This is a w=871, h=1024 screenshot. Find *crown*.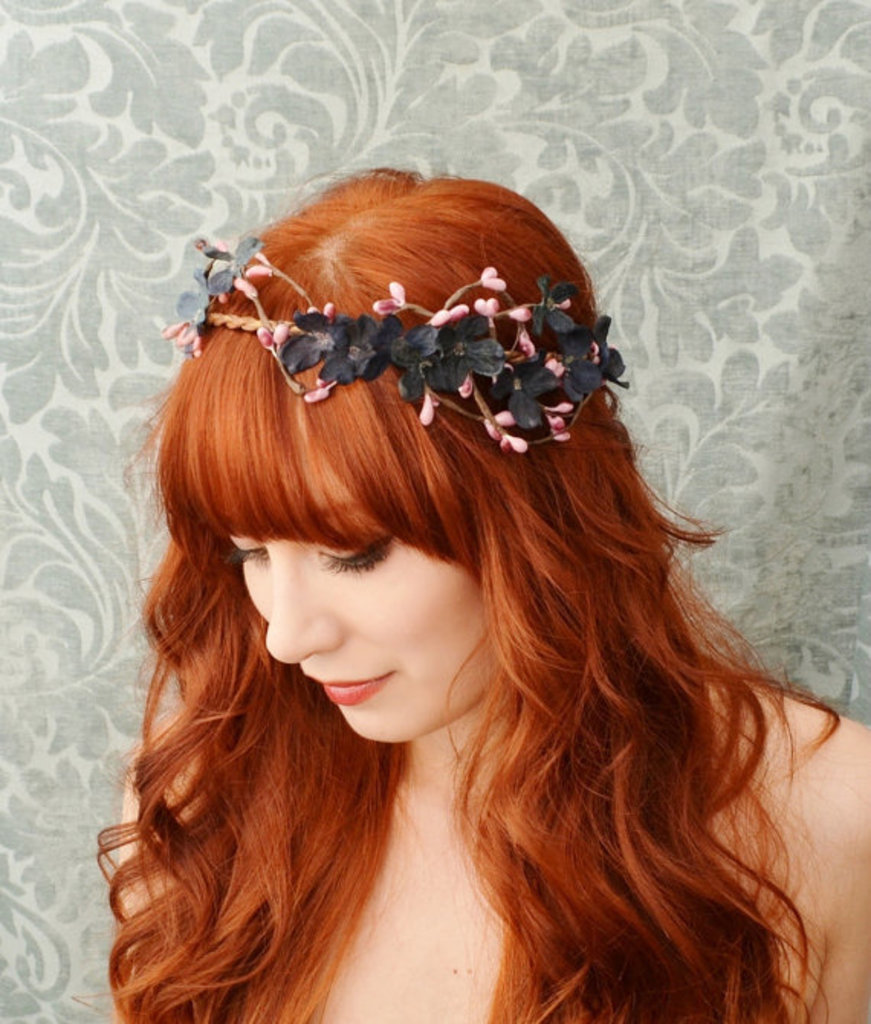
Bounding box: box(156, 237, 634, 452).
